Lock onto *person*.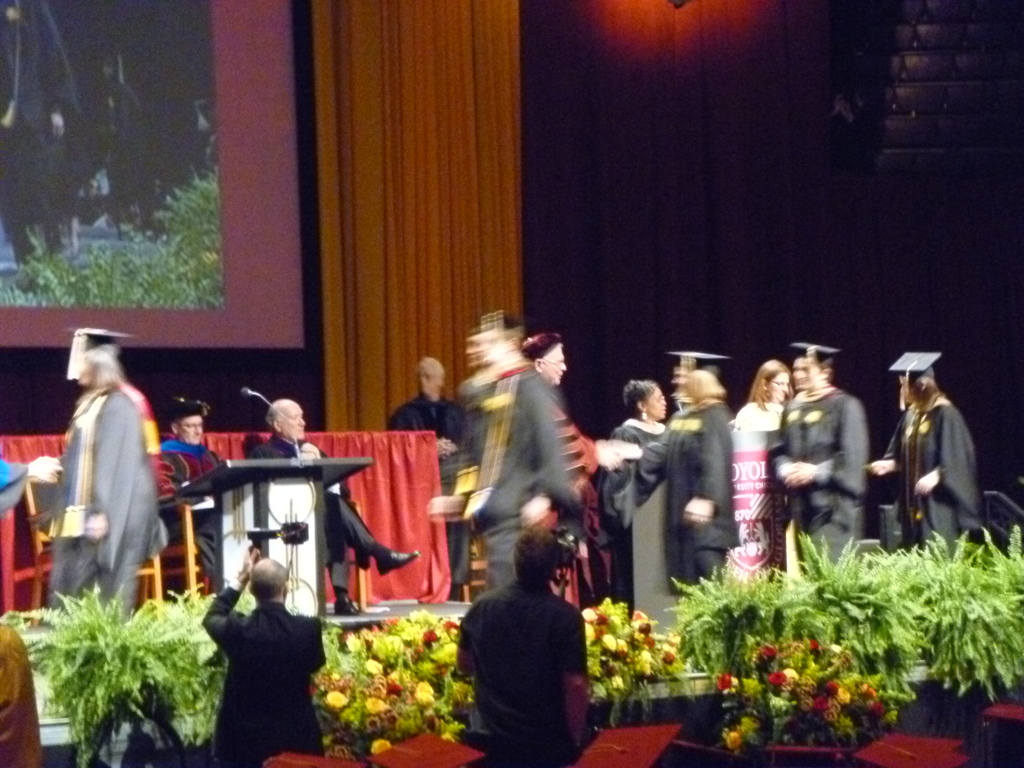
Locked: <bbox>204, 549, 322, 764</bbox>.
